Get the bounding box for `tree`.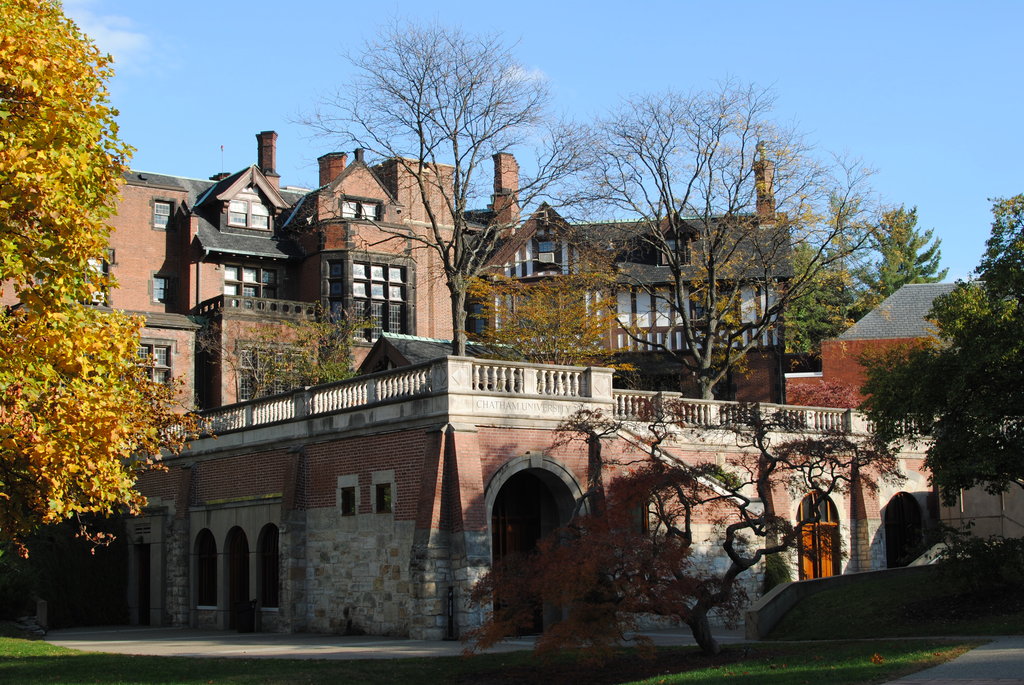
[left=535, top=72, right=886, bottom=402].
